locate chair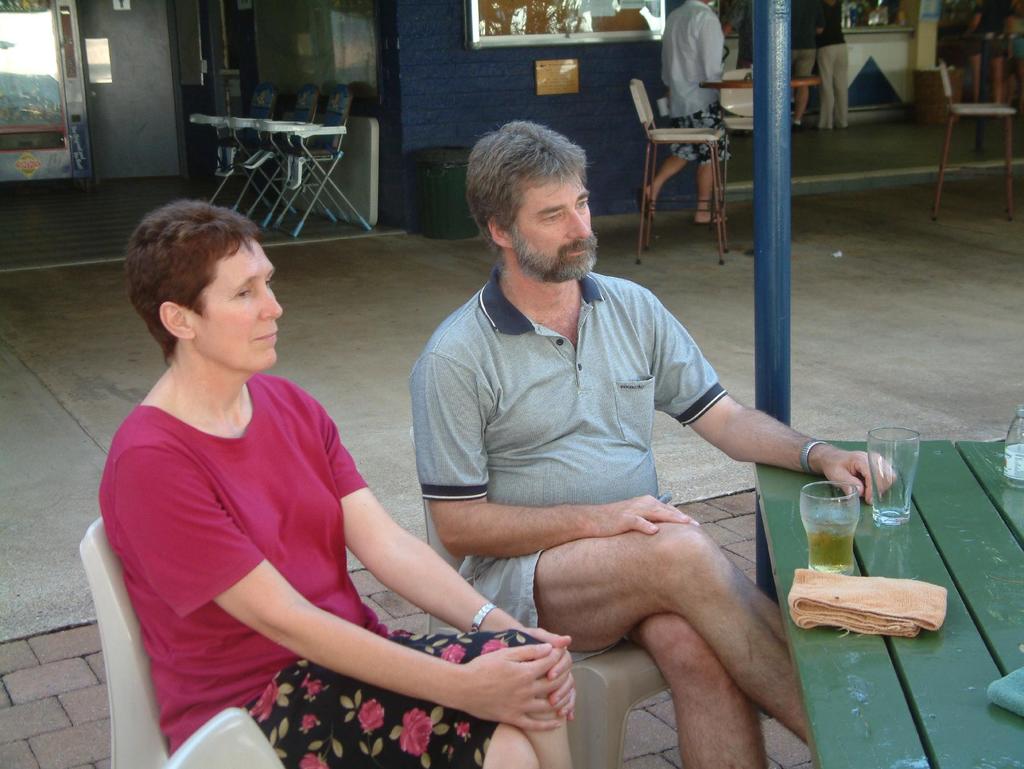
[x1=241, y1=84, x2=335, y2=230]
